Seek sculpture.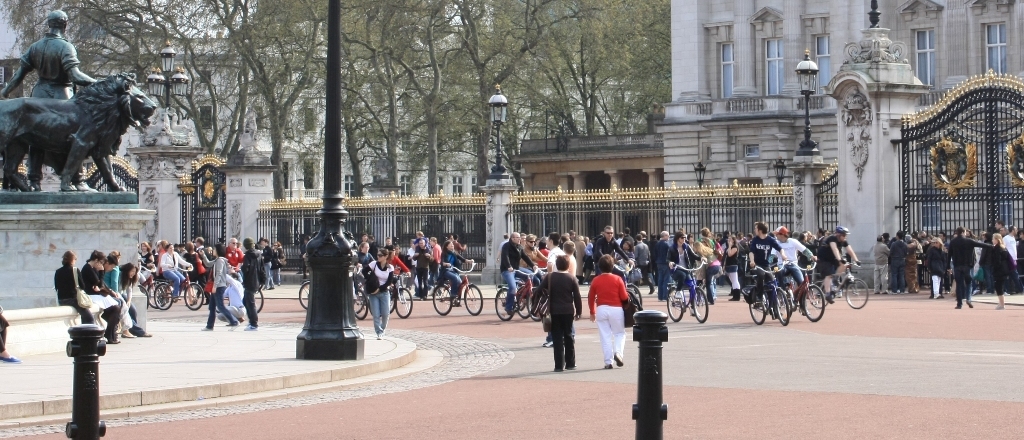
bbox(2, 7, 107, 192).
